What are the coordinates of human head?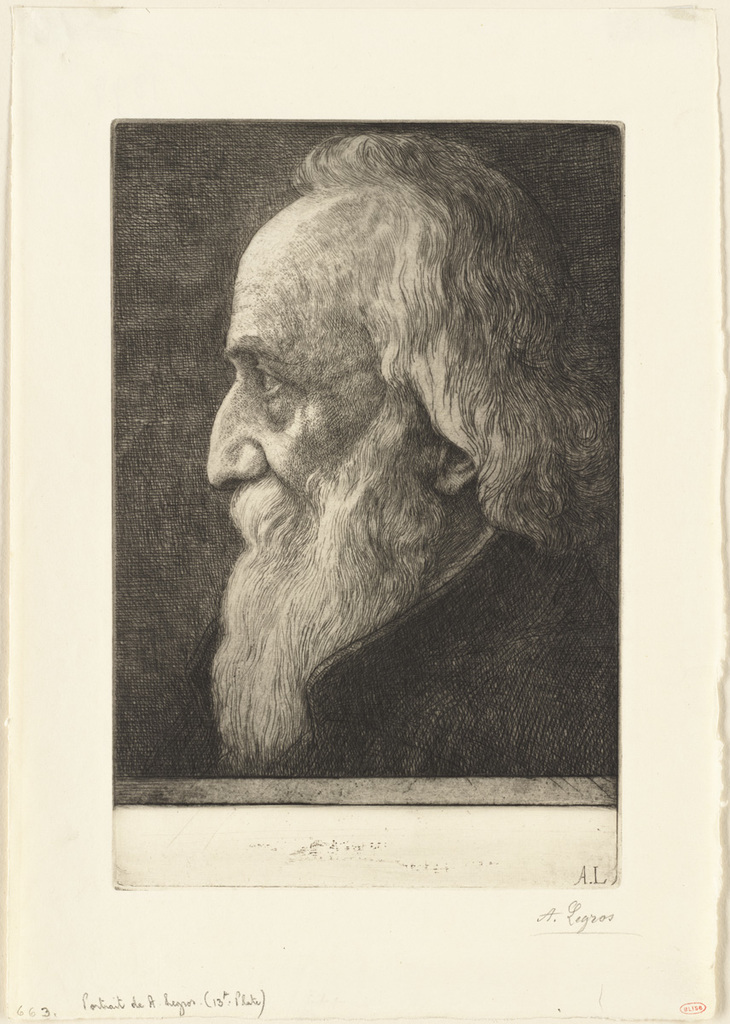
bbox=[212, 141, 603, 740].
